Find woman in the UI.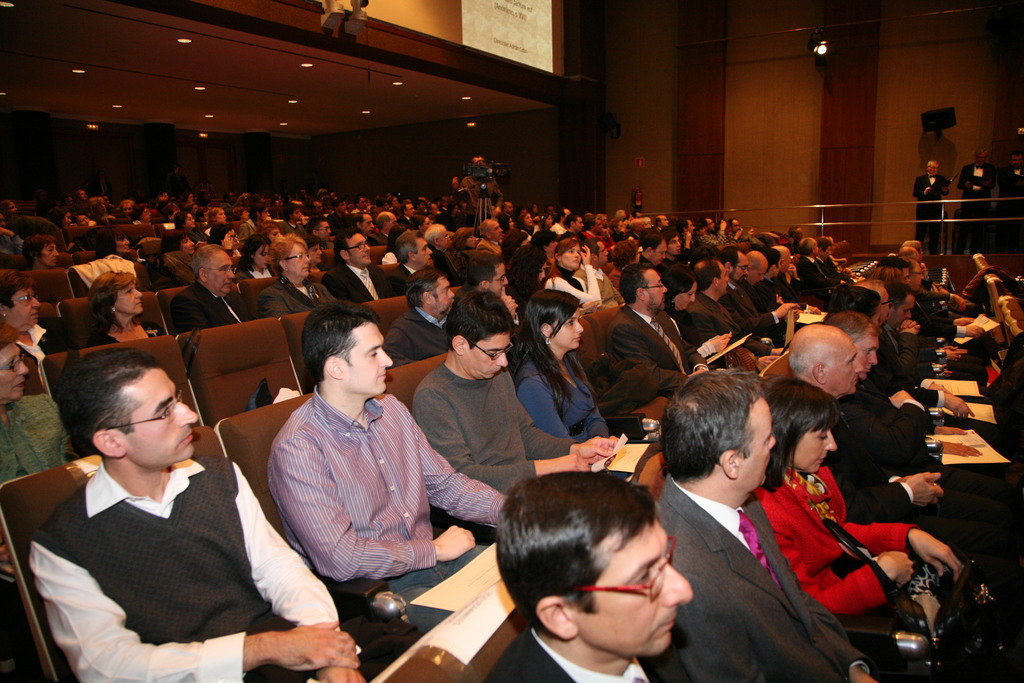
UI element at <bbox>236, 231, 278, 279</bbox>.
